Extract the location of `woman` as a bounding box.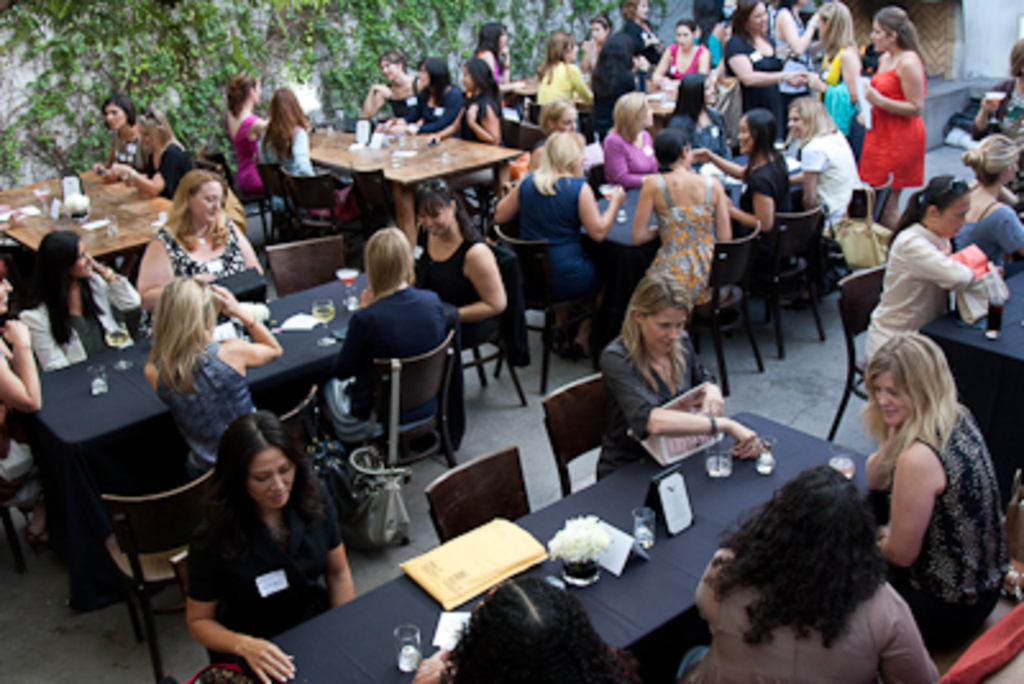
323:233:466:443.
